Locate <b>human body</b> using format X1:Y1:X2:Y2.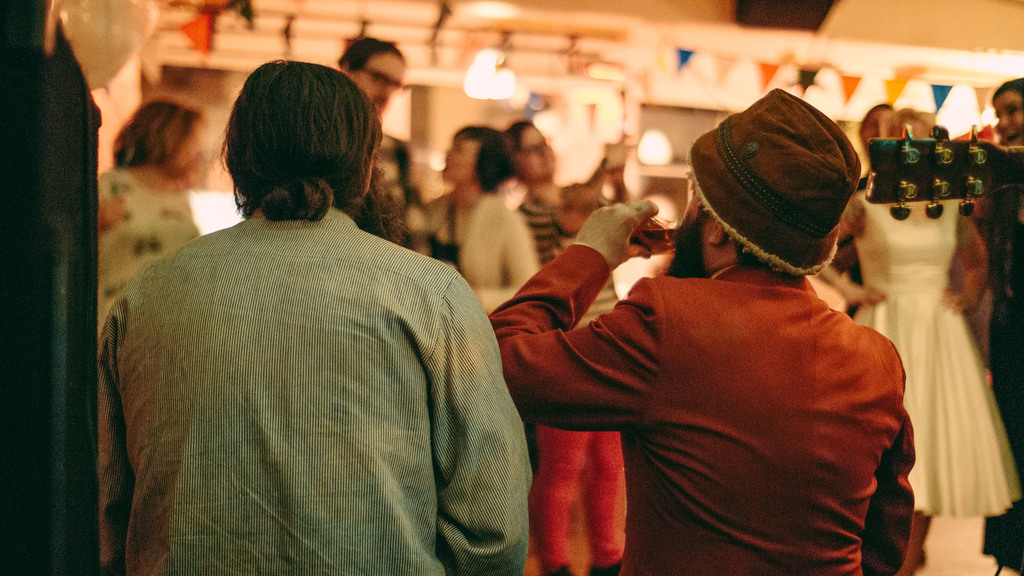
417:123:541:309.
